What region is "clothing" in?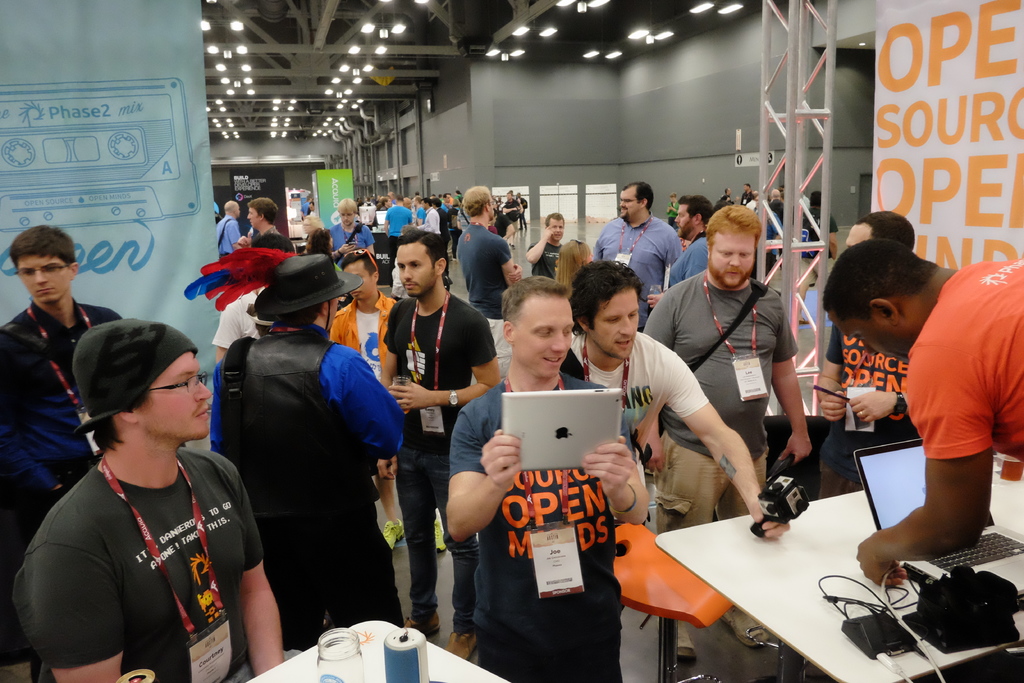
bbox(593, 215, 682, 322).
